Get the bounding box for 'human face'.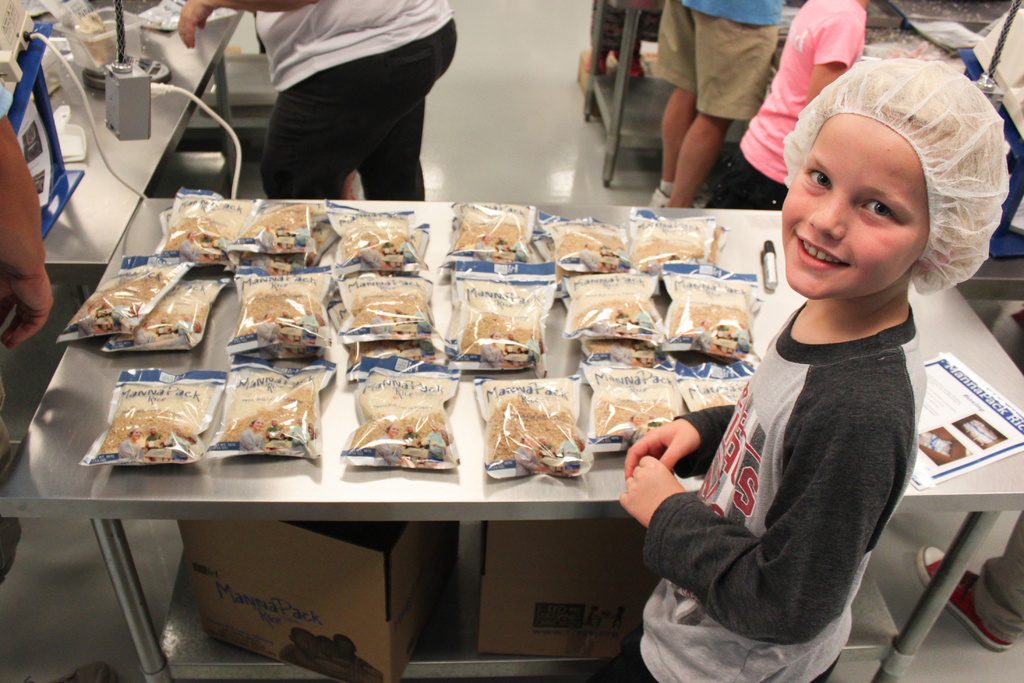
(780,111,934,296).
